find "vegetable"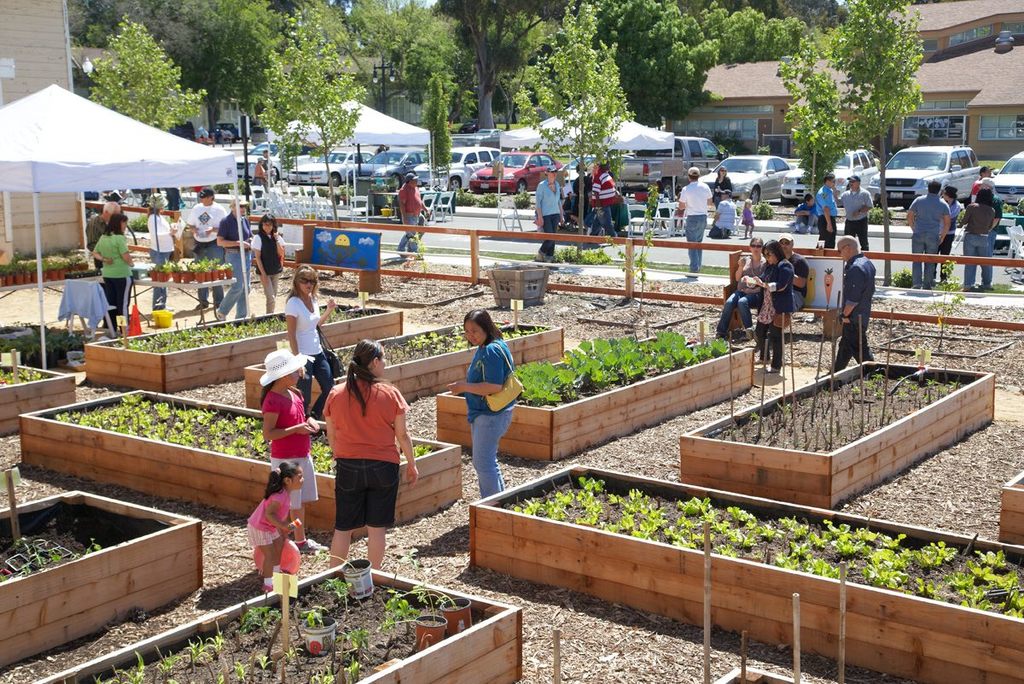
box=[241, 606, 280, 637]
